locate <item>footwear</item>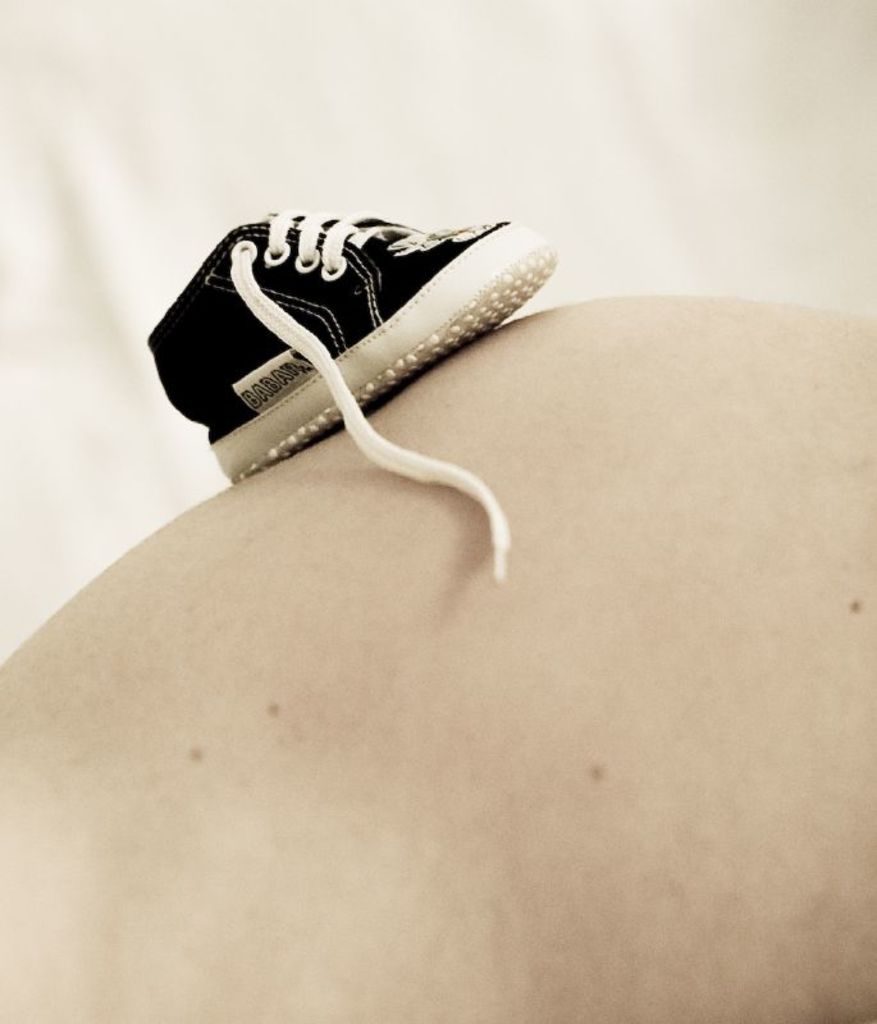
bbox(184, 184, 538, 545)
